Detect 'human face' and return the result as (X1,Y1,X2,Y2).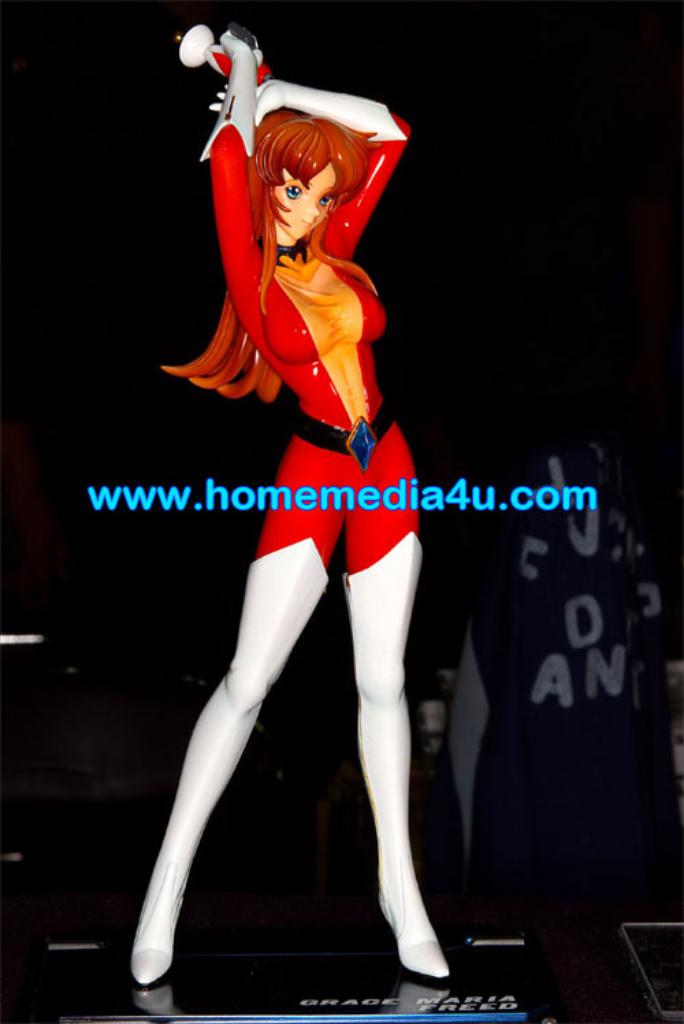
(275,164,337,244).
